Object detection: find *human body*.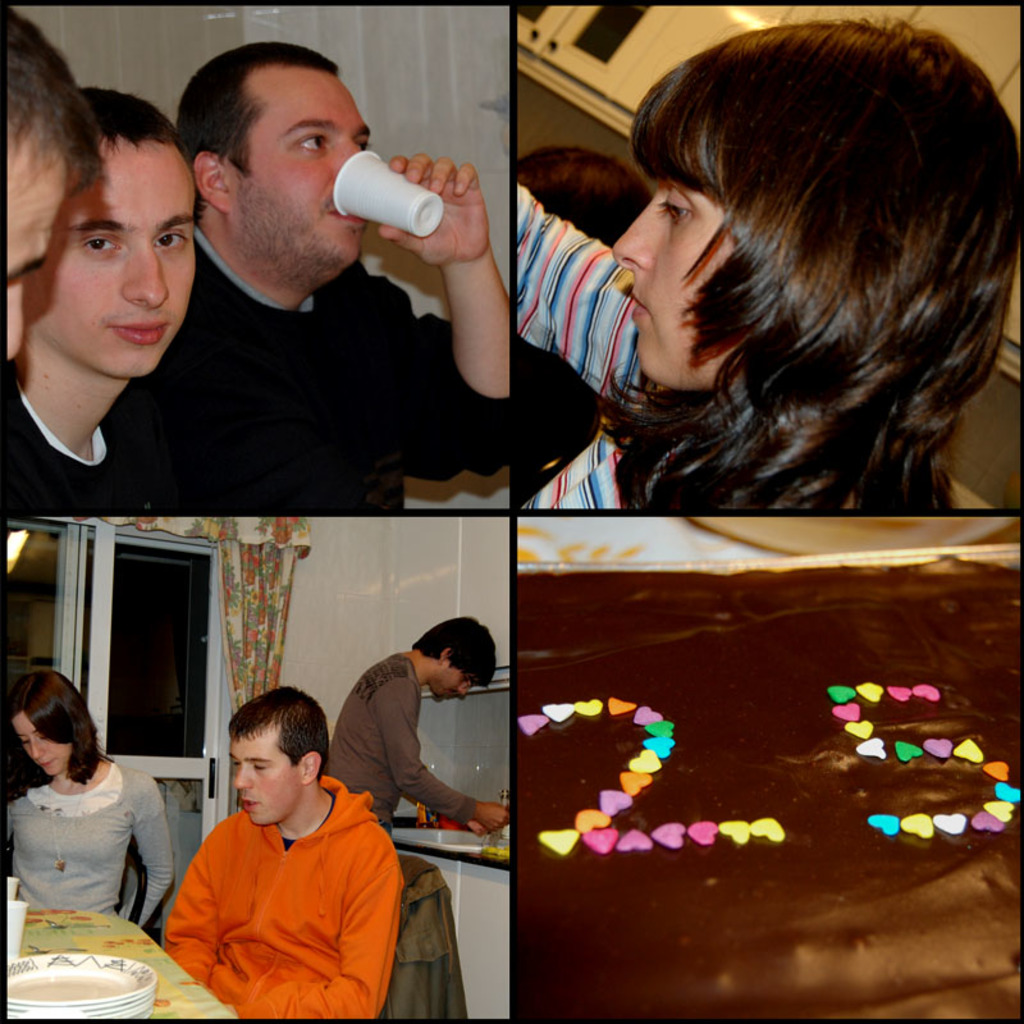
(x1=0, y1=673, x2=165, y2=933).
